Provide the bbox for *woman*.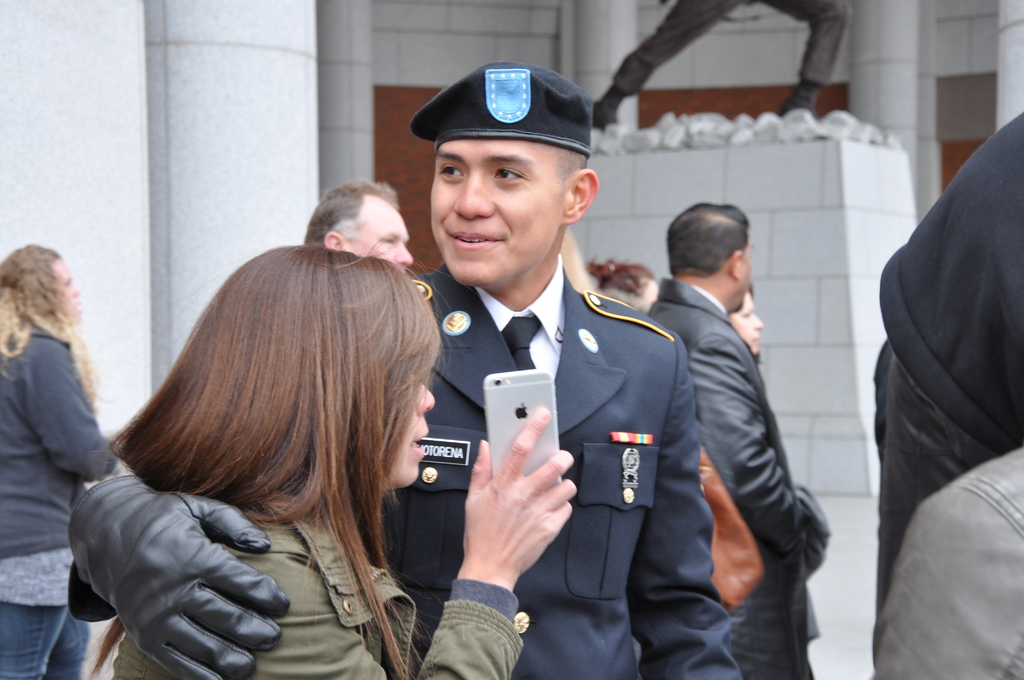
1:231:129:679.
